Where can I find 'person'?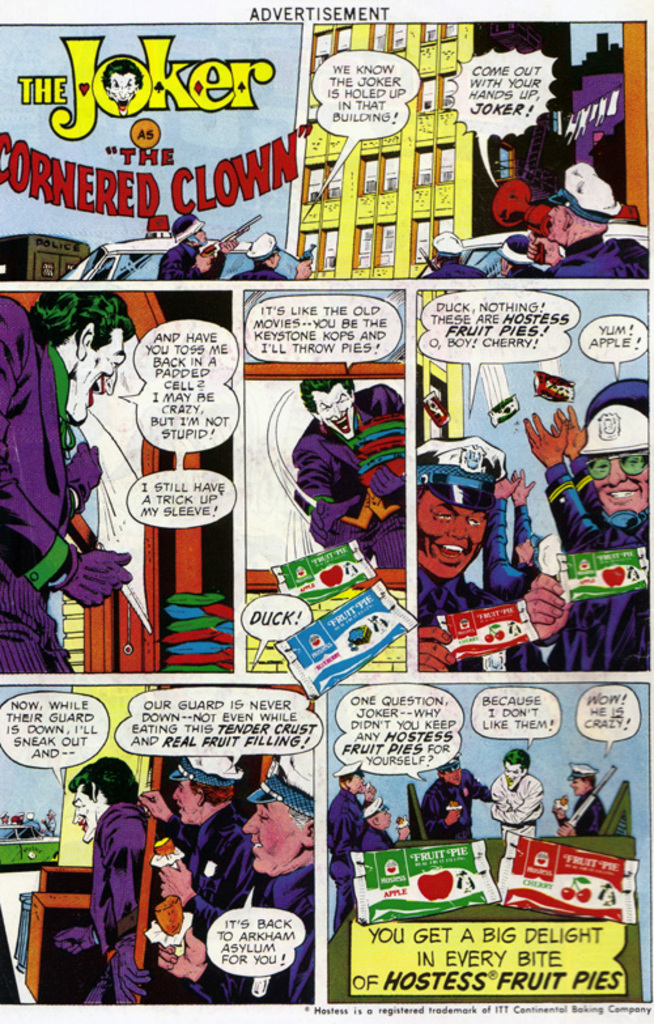
You can find it at BBox(290, 381, 411, 566).
